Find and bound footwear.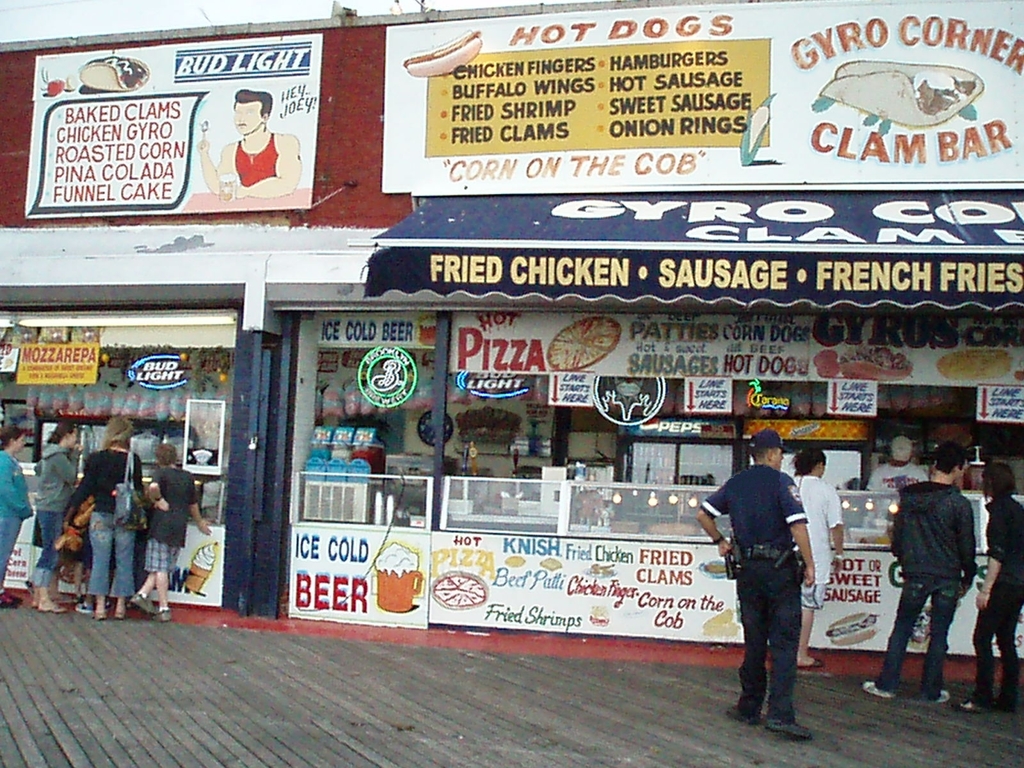
Bound: rect(153, 610, 166, 621).
